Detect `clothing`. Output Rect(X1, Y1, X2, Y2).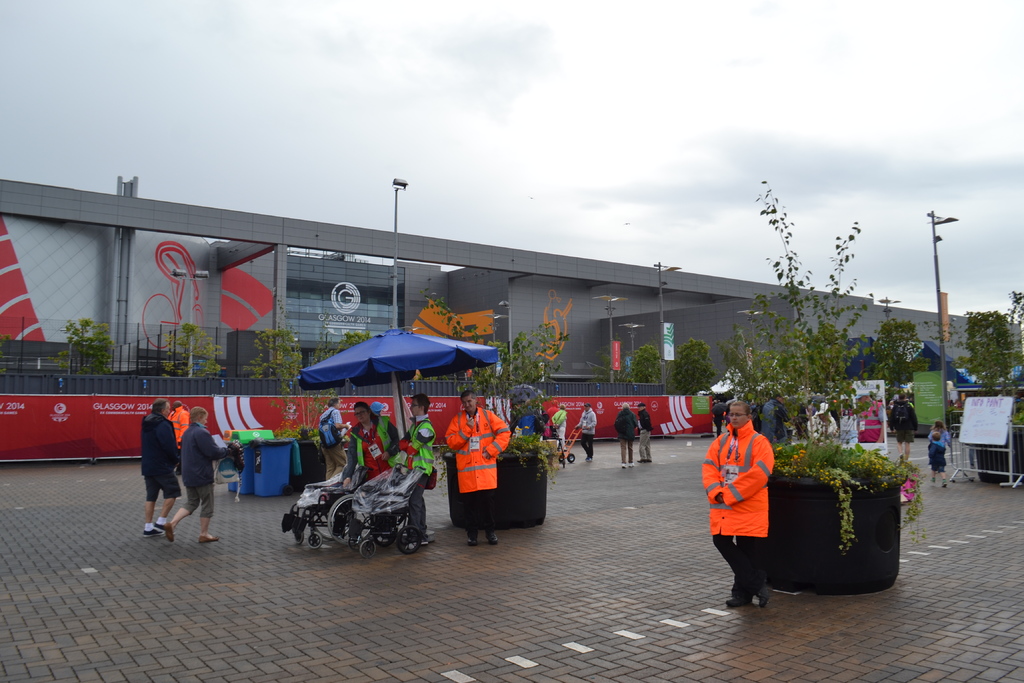
Rect(446, 409, 511, 536).
